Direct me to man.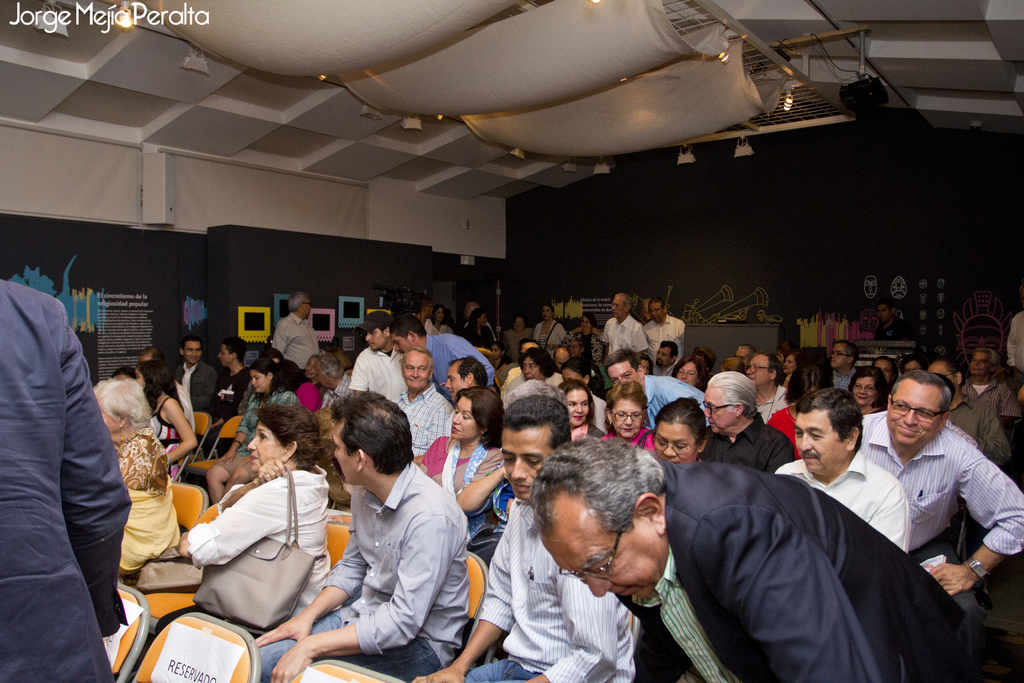
Direction: <box>166,334,216,423</box>.
